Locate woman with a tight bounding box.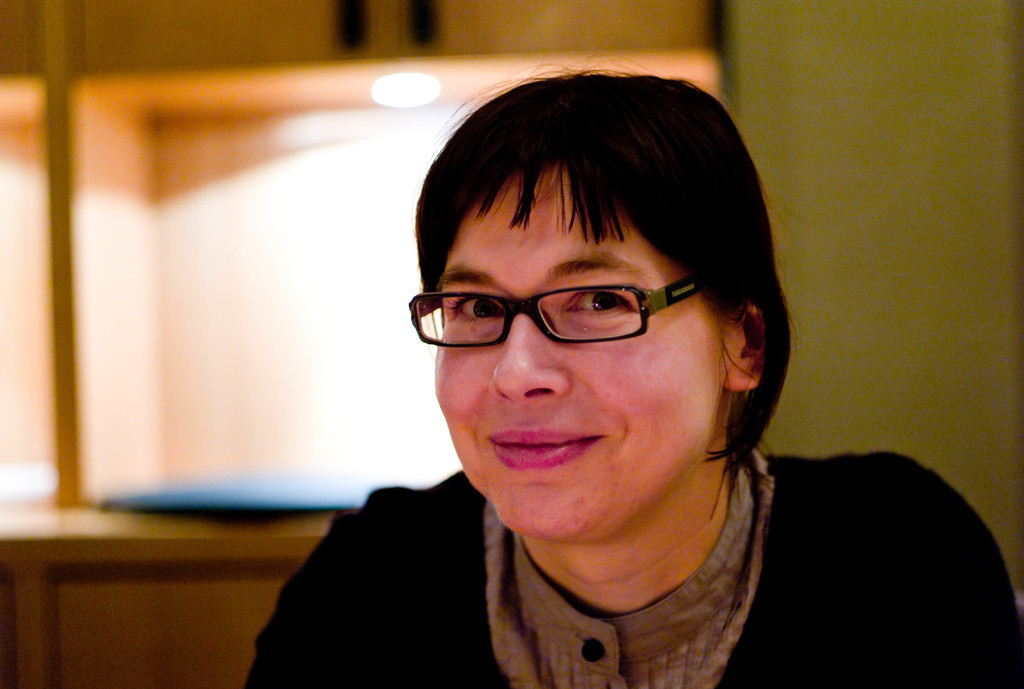
252, 65, 968, 685.
